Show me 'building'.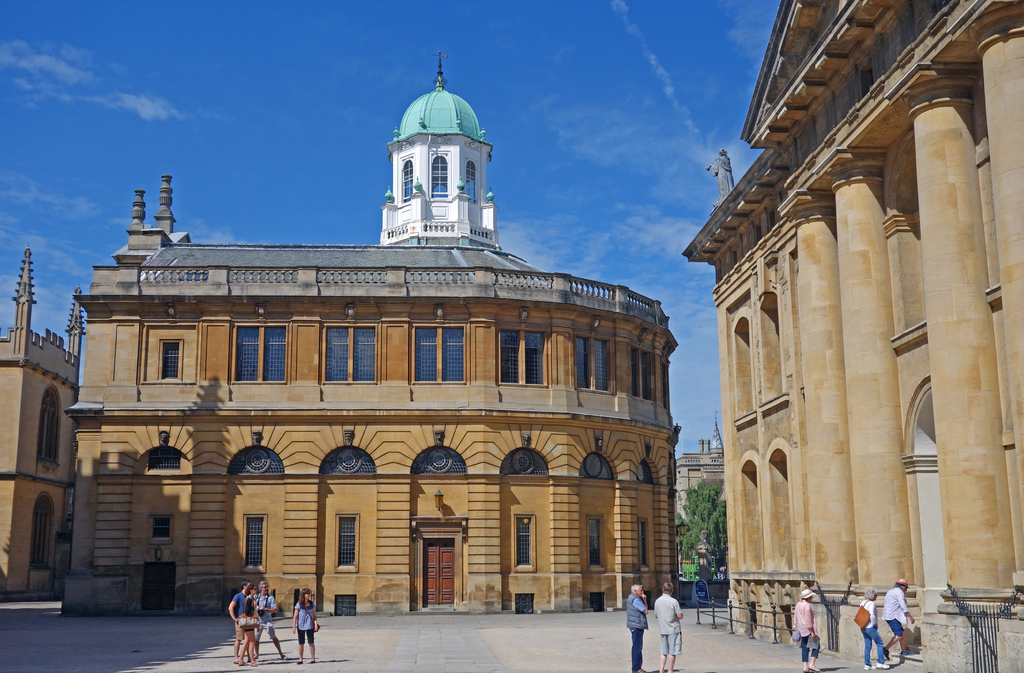
'building' is here: box(61, 54, 681, 616).
